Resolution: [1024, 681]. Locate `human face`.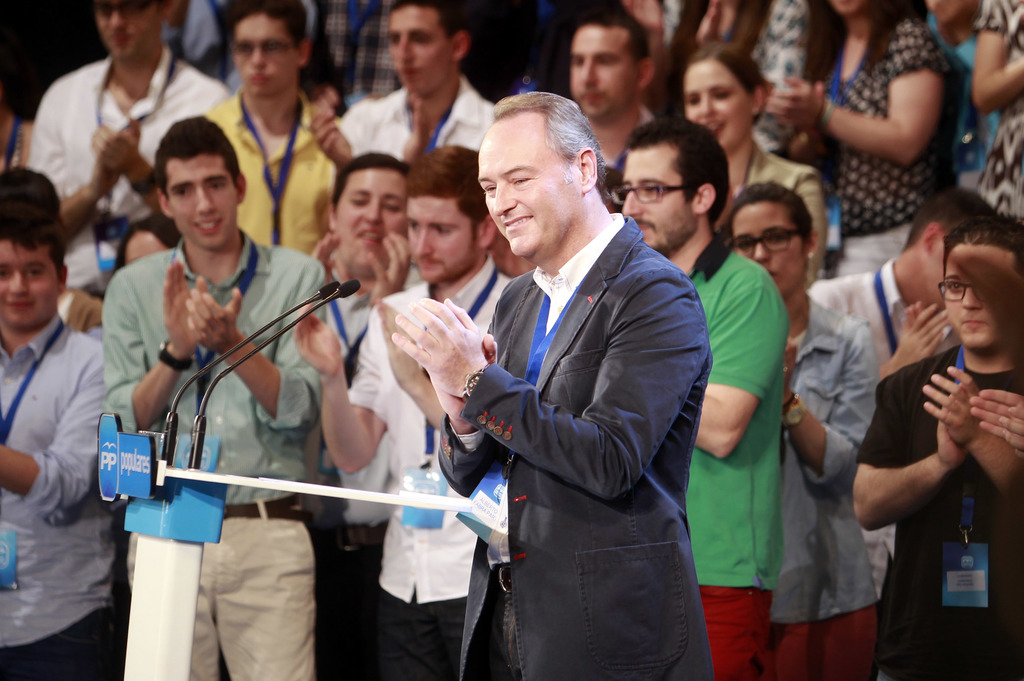
232 7 300 95.
